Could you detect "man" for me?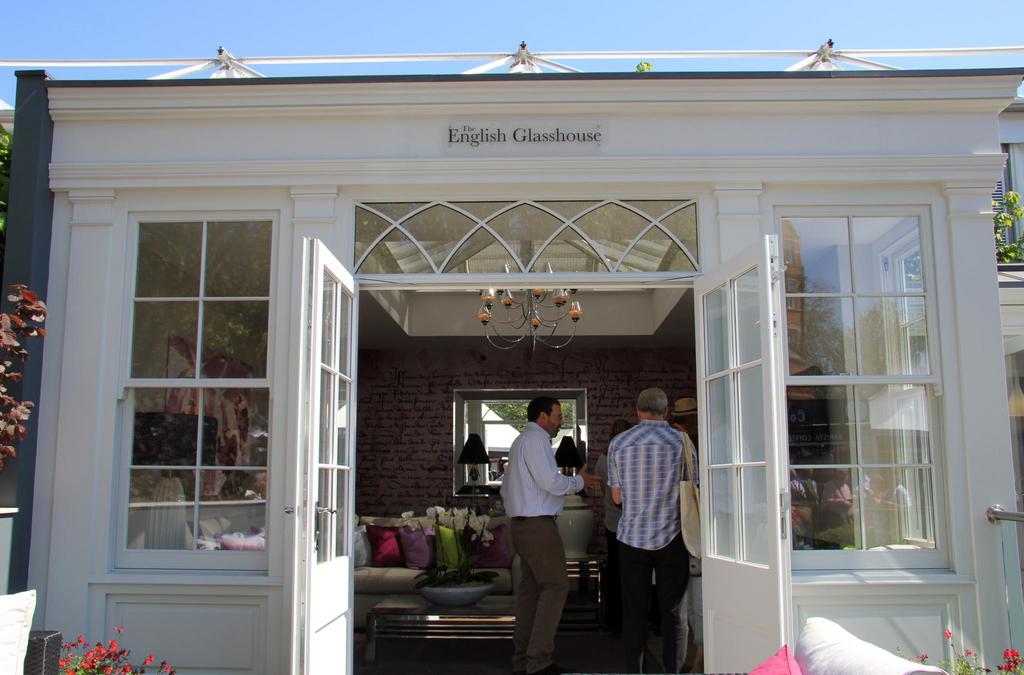
Detection result: (x1=493, y1=392, x2=604, y2=674).
